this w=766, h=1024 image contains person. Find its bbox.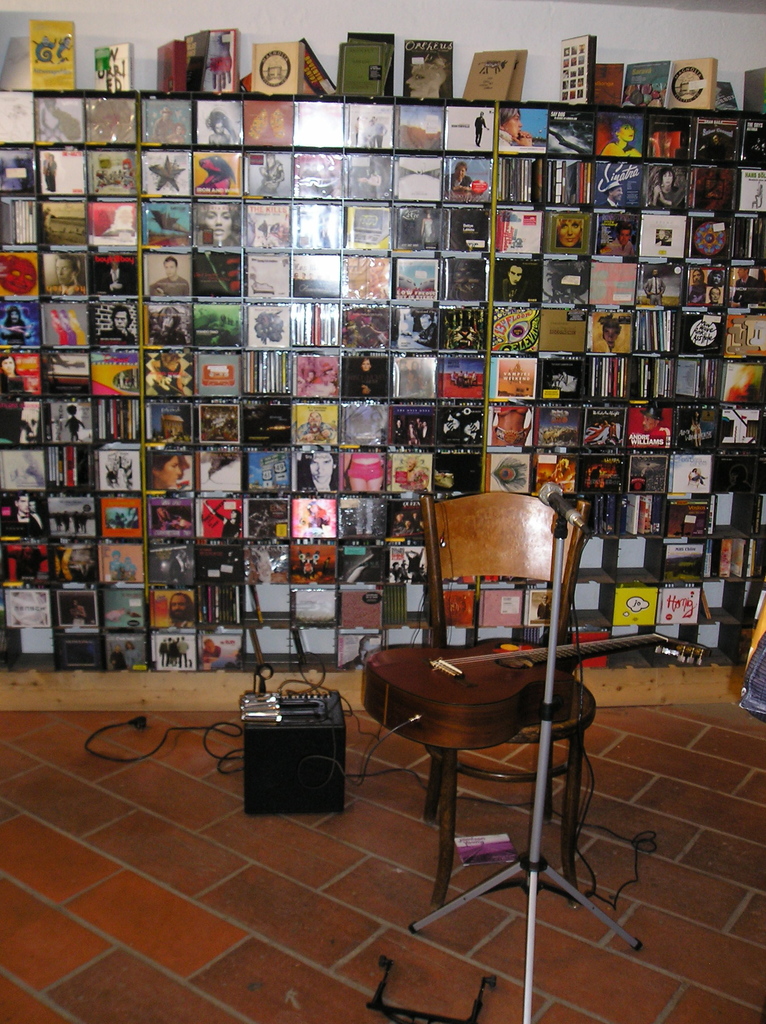
bbox=(399, 454, 423, 476).
